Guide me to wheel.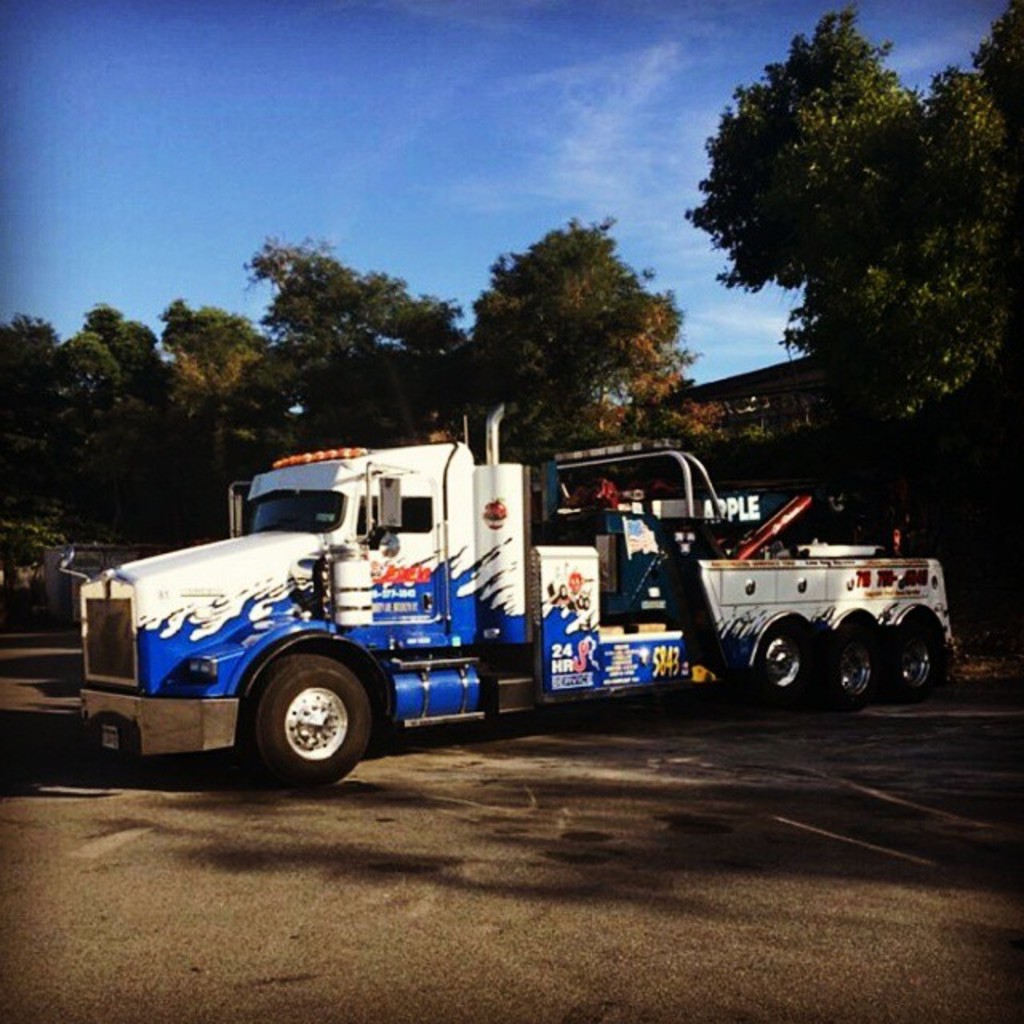
Guidance: x1=232 y1=662 x2=371 y2=776.
